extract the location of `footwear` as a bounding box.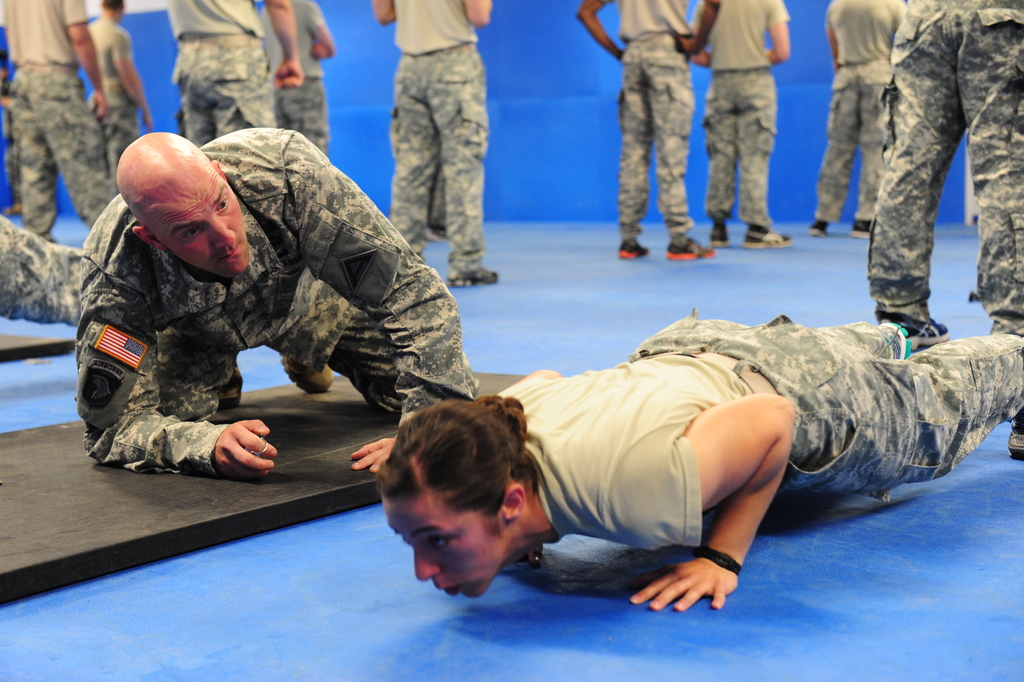
<box>878,309,953,350</box>.
